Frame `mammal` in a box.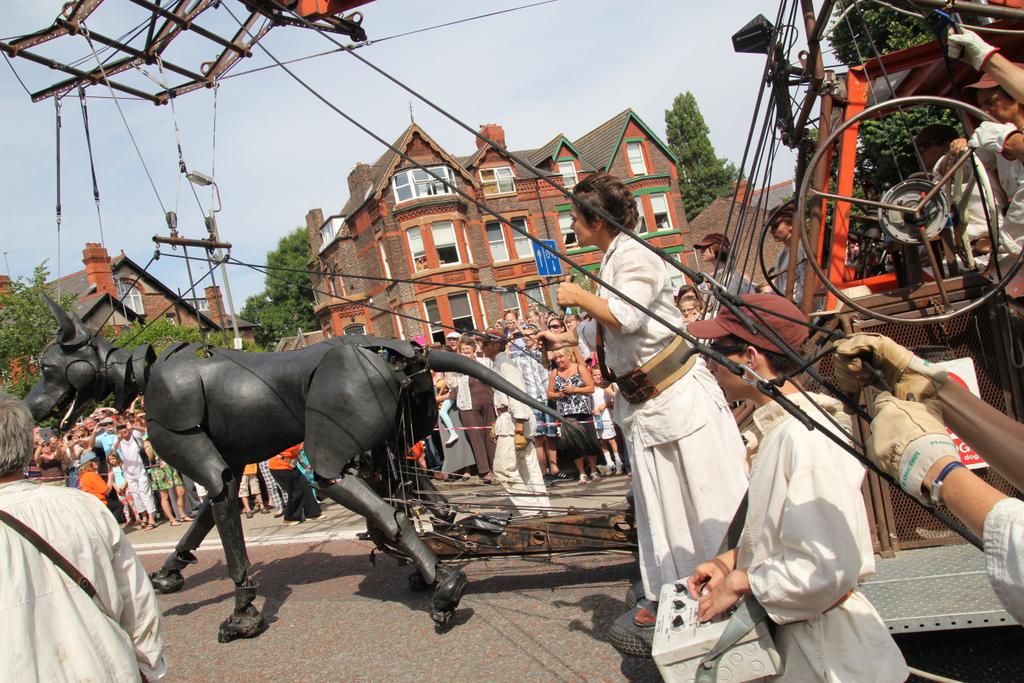
left=554, top=167, right=752, bottom=626.
